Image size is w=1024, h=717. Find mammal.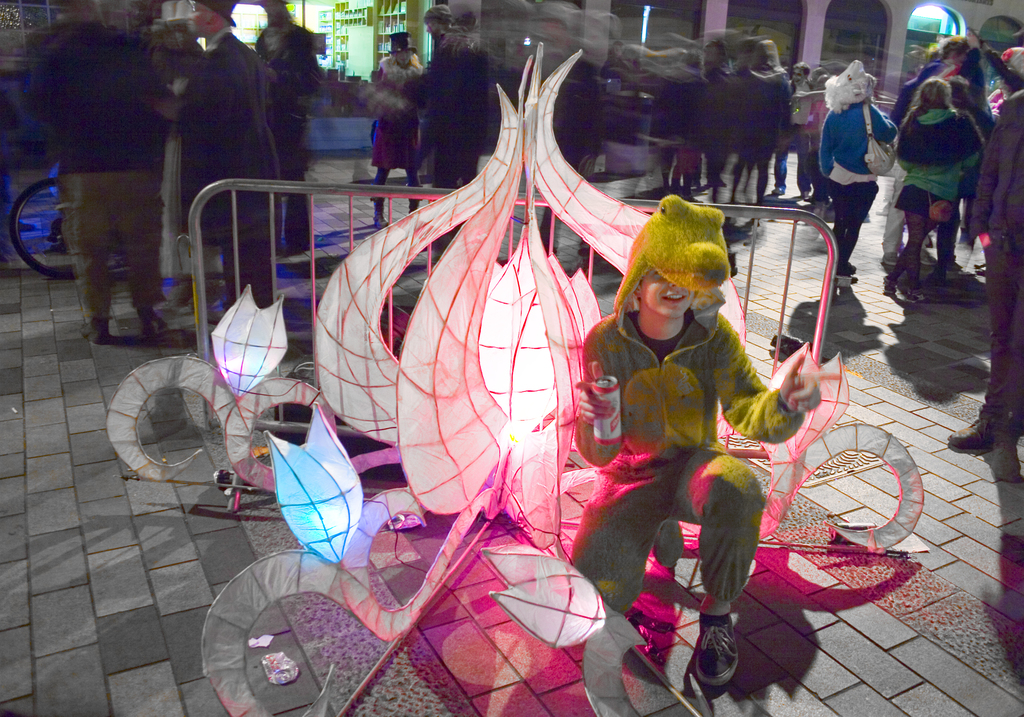
(x1=259, y1=0, x2=325, y2=259).
